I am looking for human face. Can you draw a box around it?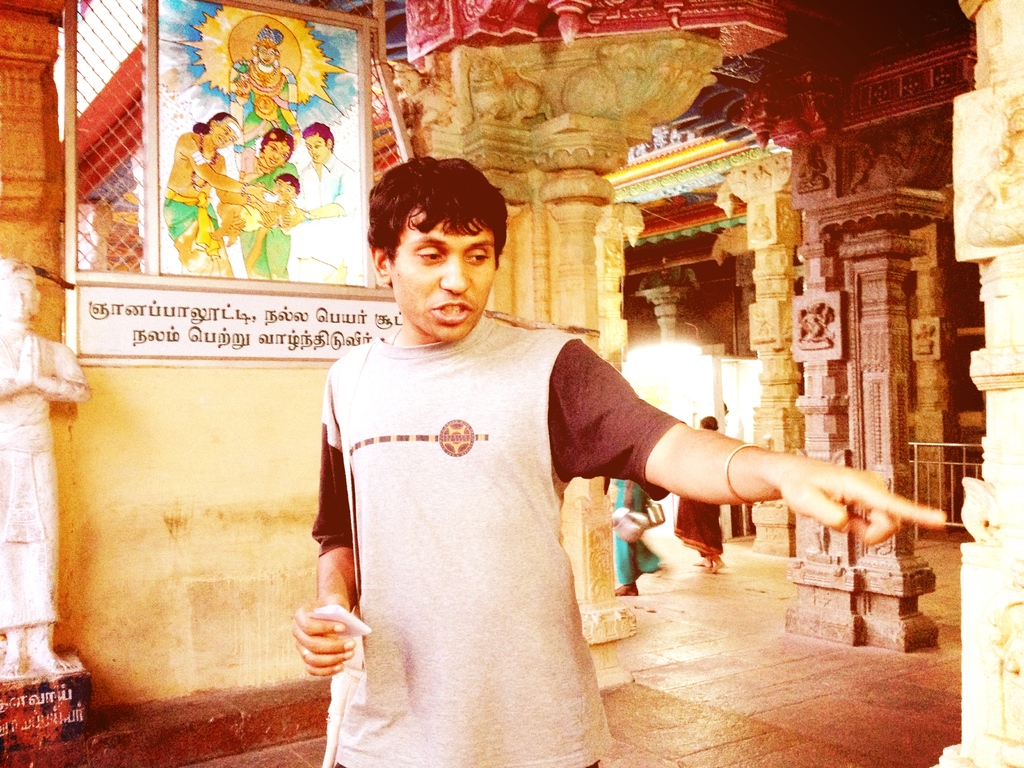
Sure, the bounding box is Rect(253, 46, 277, 67).
